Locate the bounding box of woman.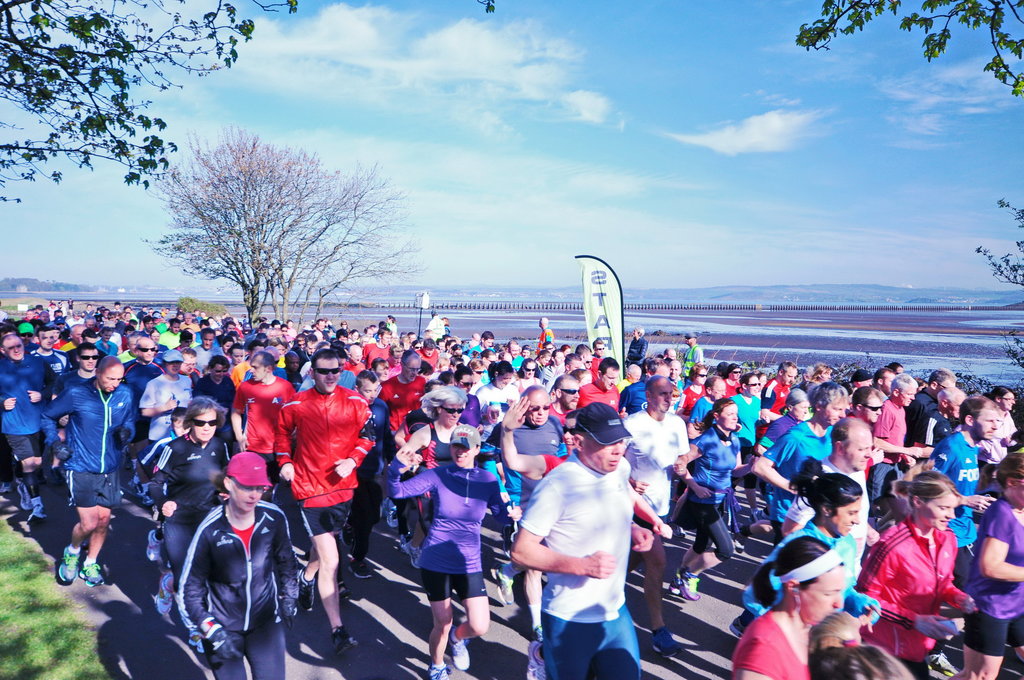
Bounding box: {"x1": 730, "y1": 371, "x2": 771, "y2": 524}.
